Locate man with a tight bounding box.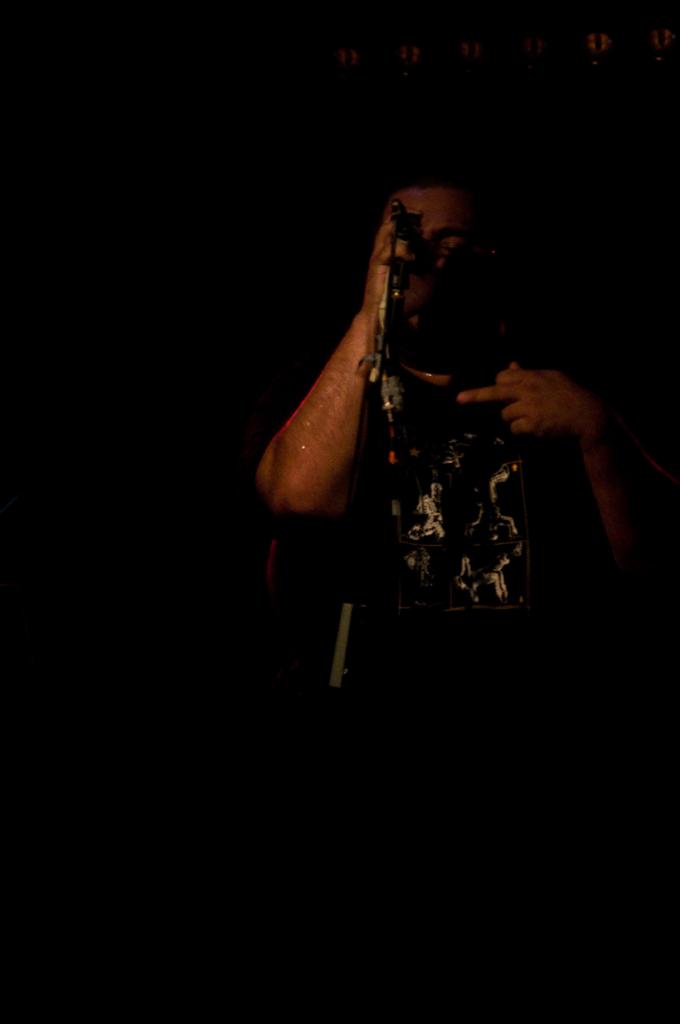
BBox(252, 165, 679, 1023).
